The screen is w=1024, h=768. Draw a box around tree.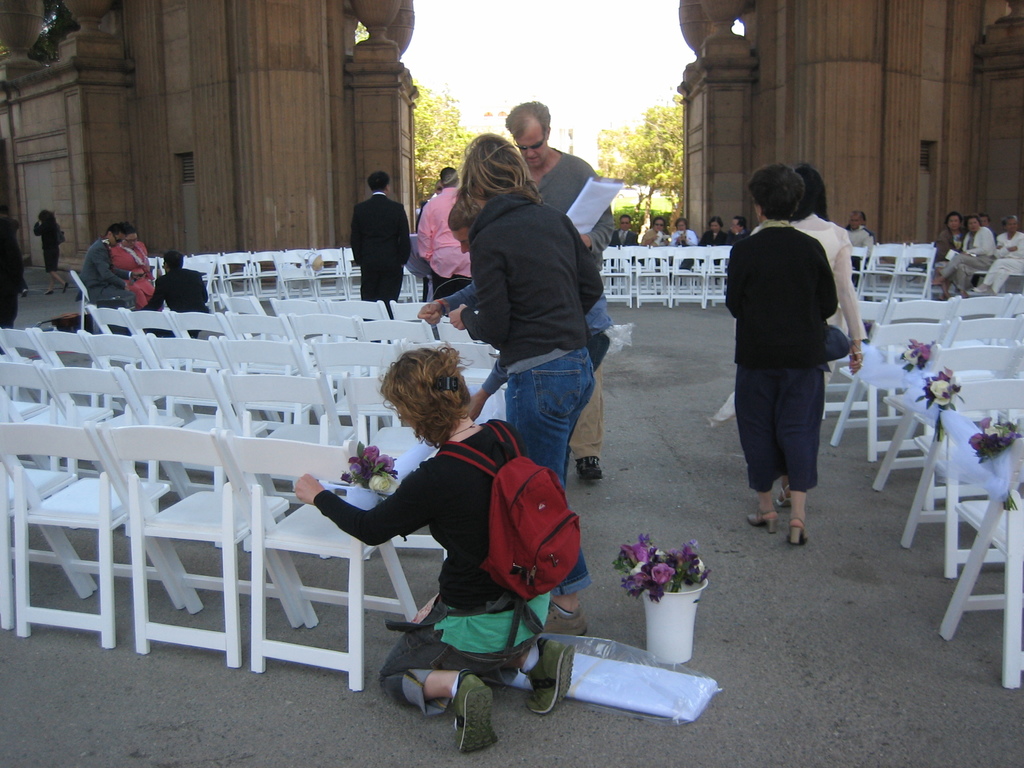
{"x1": 409, "y1": 88, "x2": 522, "y2": 209}.
